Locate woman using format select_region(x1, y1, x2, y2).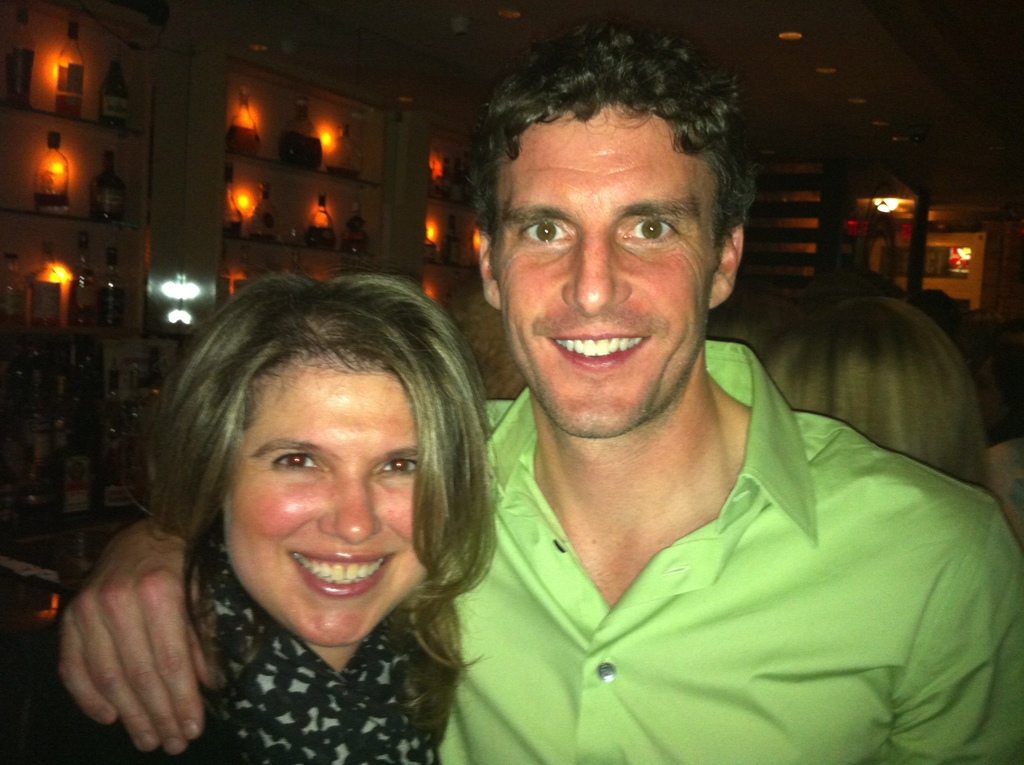
select_region(59, 243, 538, 764).
